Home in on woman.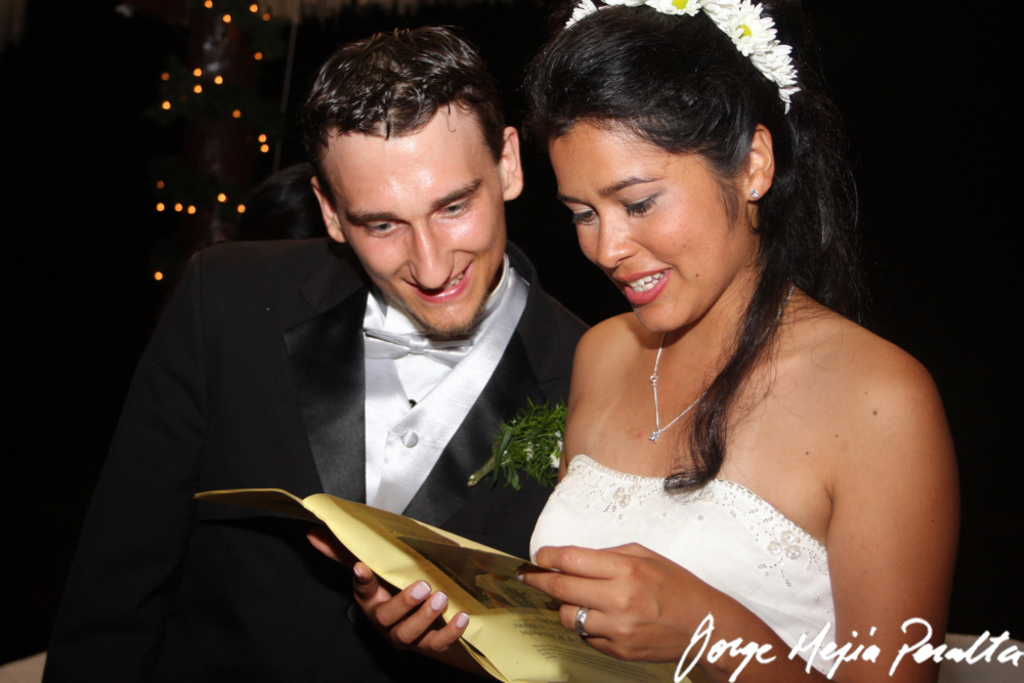
Homed in at x1=308, y1=0, x2=965, y2=682.
